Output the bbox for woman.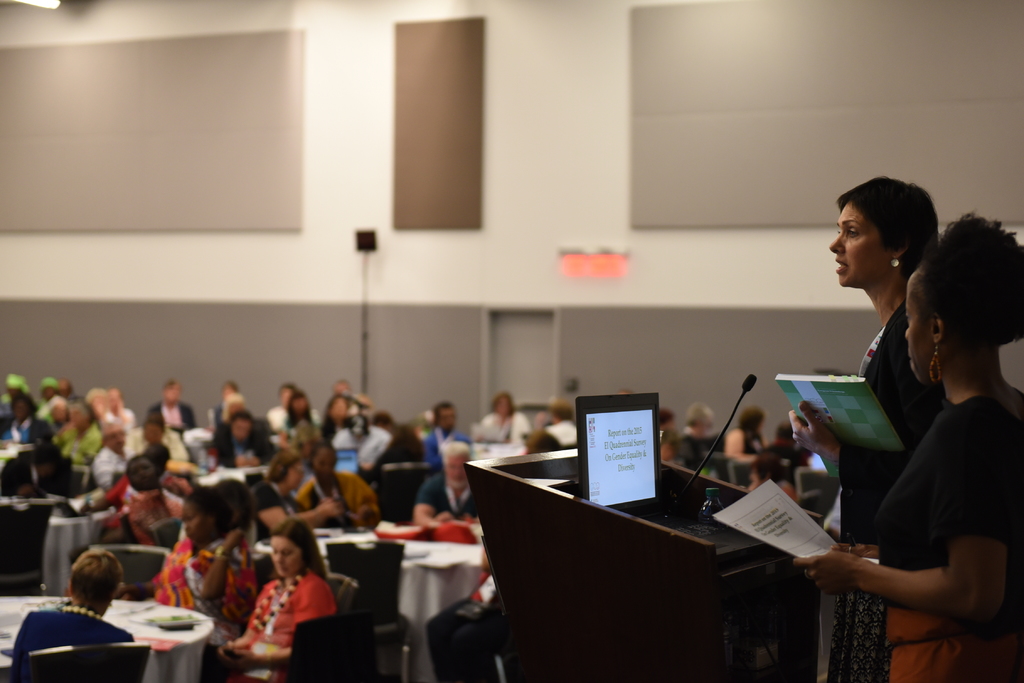
149:482:260:629.
